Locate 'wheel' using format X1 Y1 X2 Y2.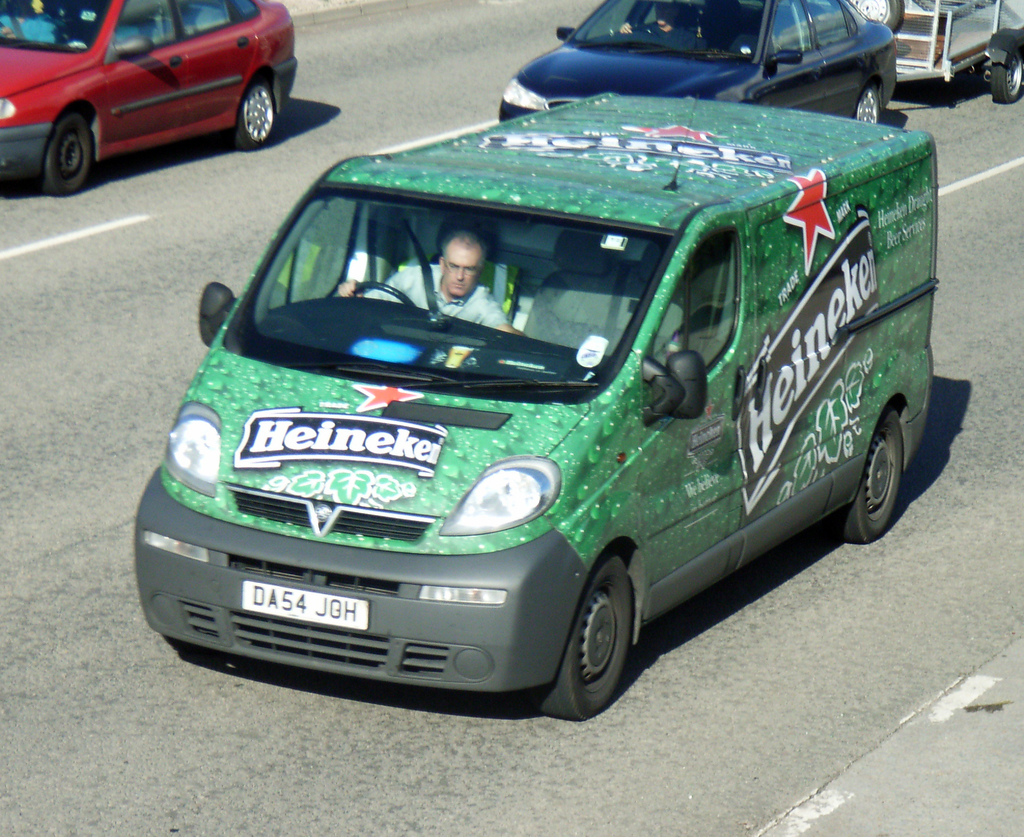
835 408 907 540.
